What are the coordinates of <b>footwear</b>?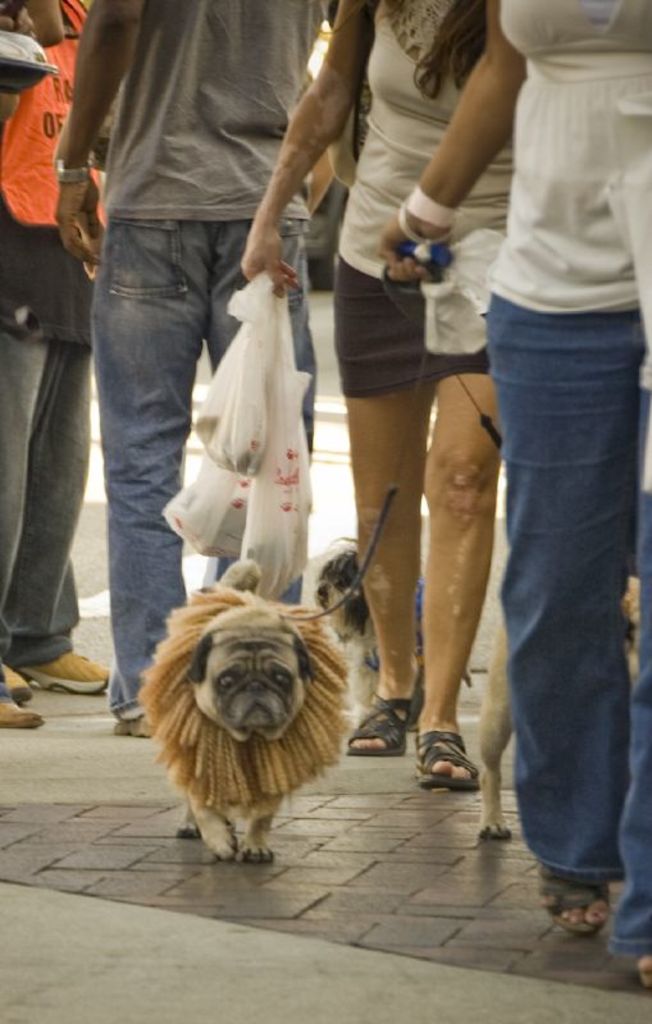
(x1=410, y1=726, x2=479, y2=795).
